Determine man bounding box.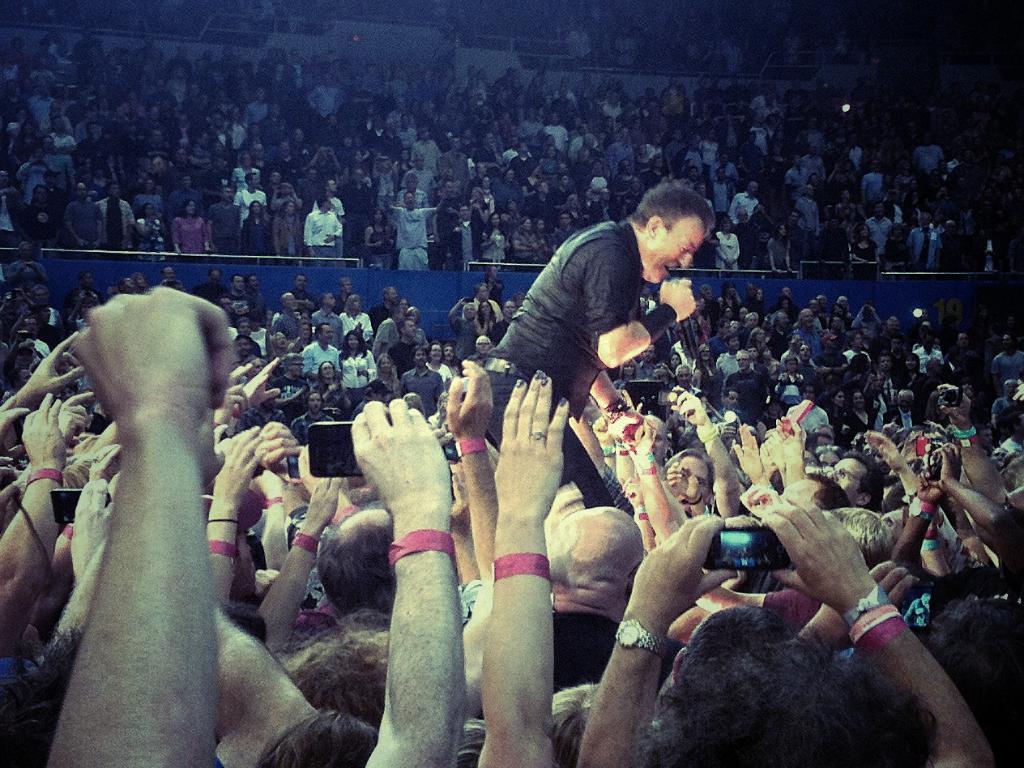
Determined: 485/177/757/531.
